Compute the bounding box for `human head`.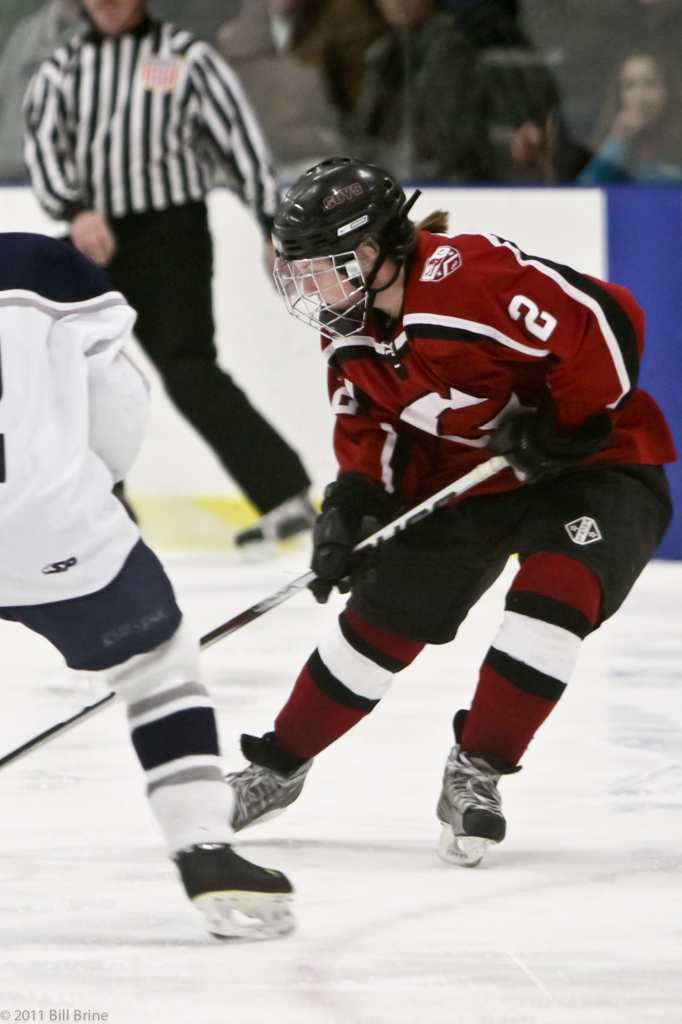
268:155:419:316.
